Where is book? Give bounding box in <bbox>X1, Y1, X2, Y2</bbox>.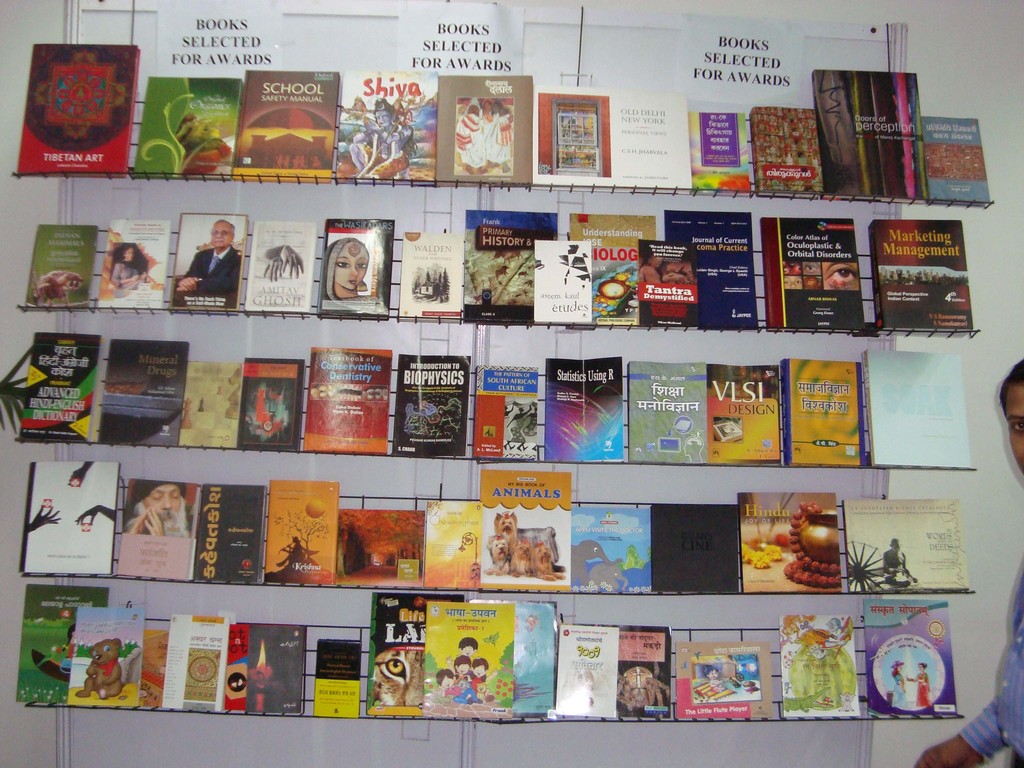
<bbox>684, 105, 750, 198</bbox>.
